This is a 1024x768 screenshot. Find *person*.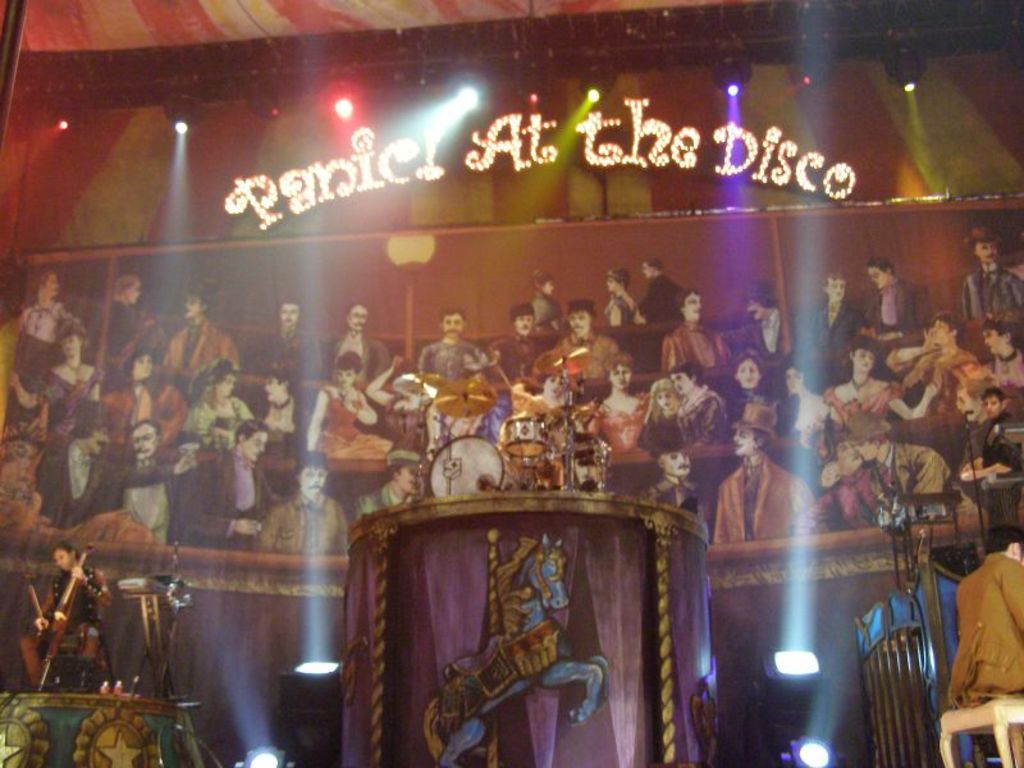
Bounding box: 552 296 618 383.
